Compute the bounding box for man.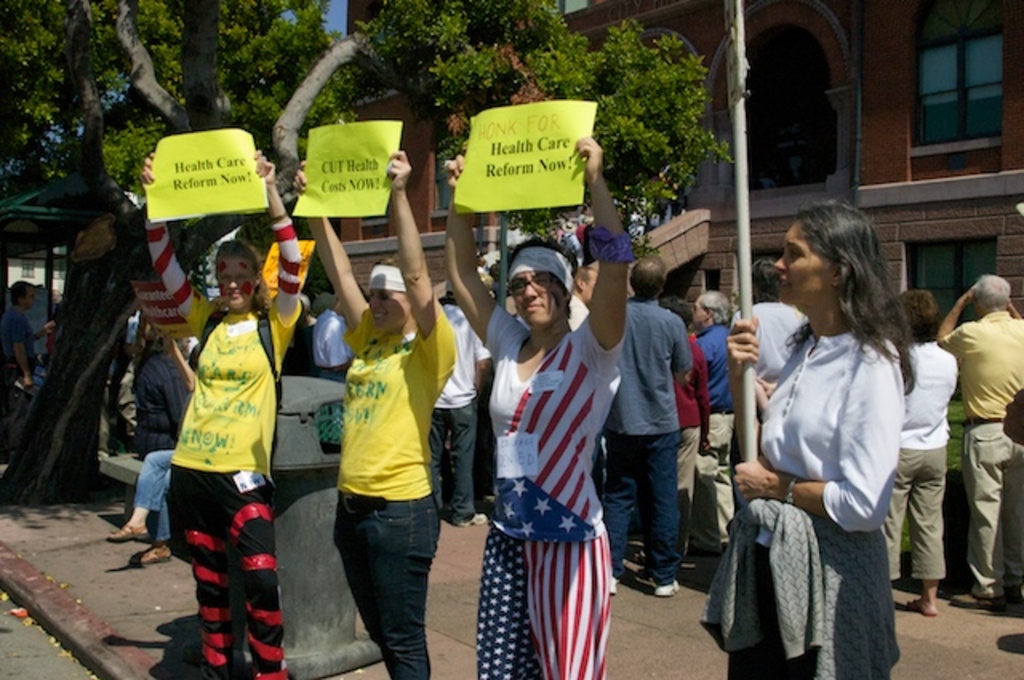
(x1=690, y1=286, x2=734, y2=562).
